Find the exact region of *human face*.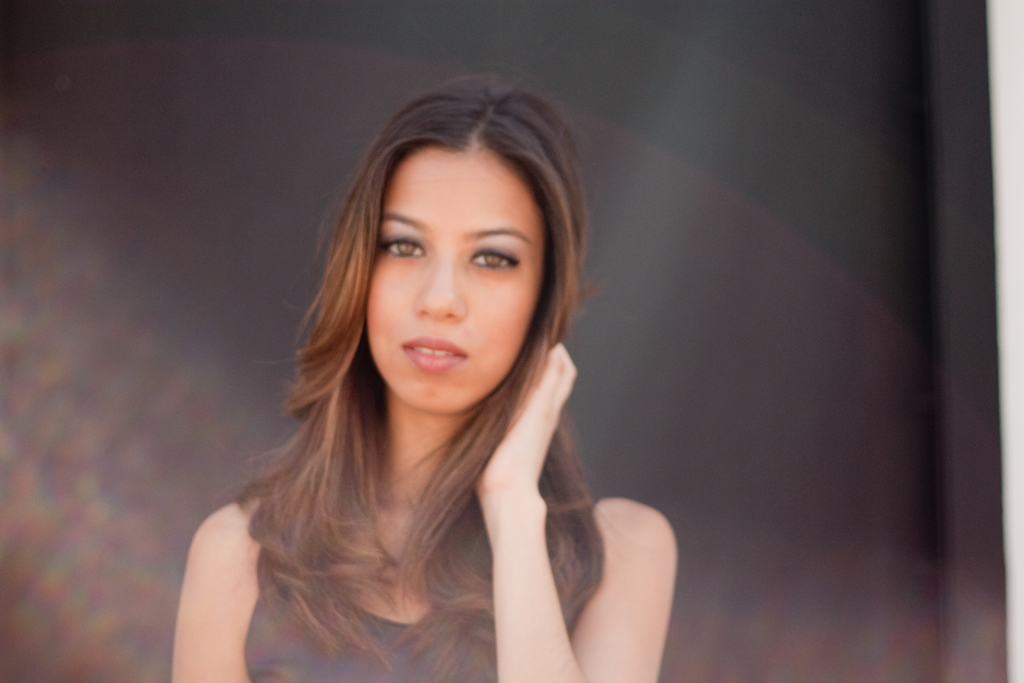
Exact region: {"x1": 366, "y1": 153, "x2": 543, "y2": 412}.
